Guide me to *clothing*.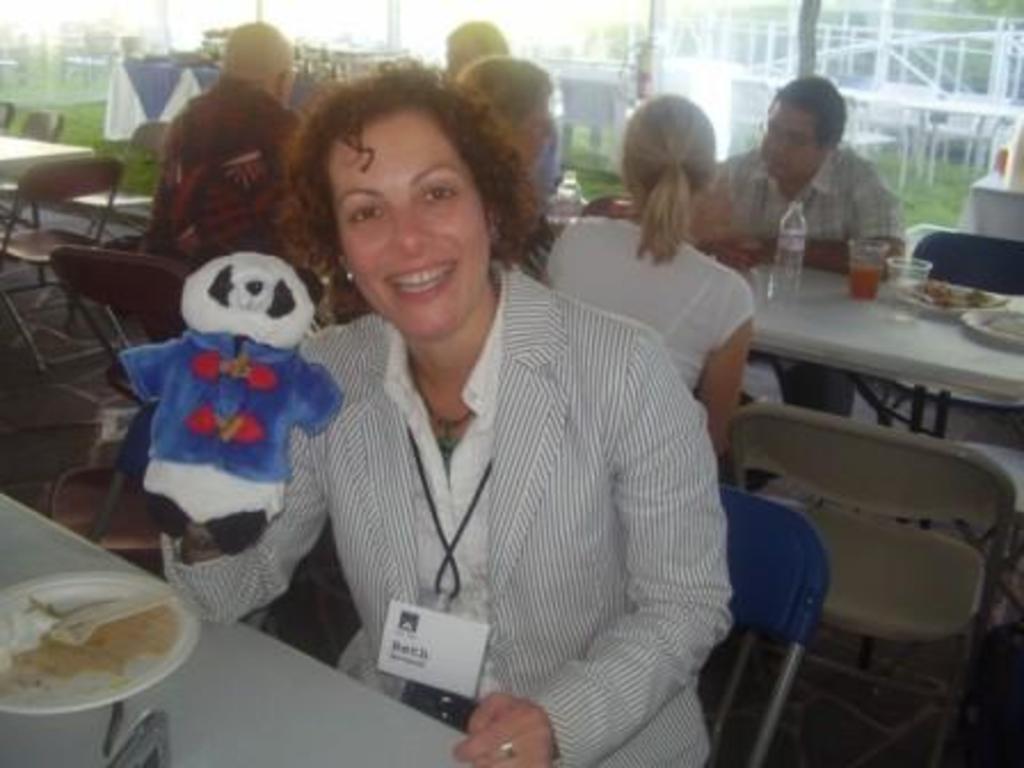
Guidance: x1=153, y1=78, x2=293, y2=254.
